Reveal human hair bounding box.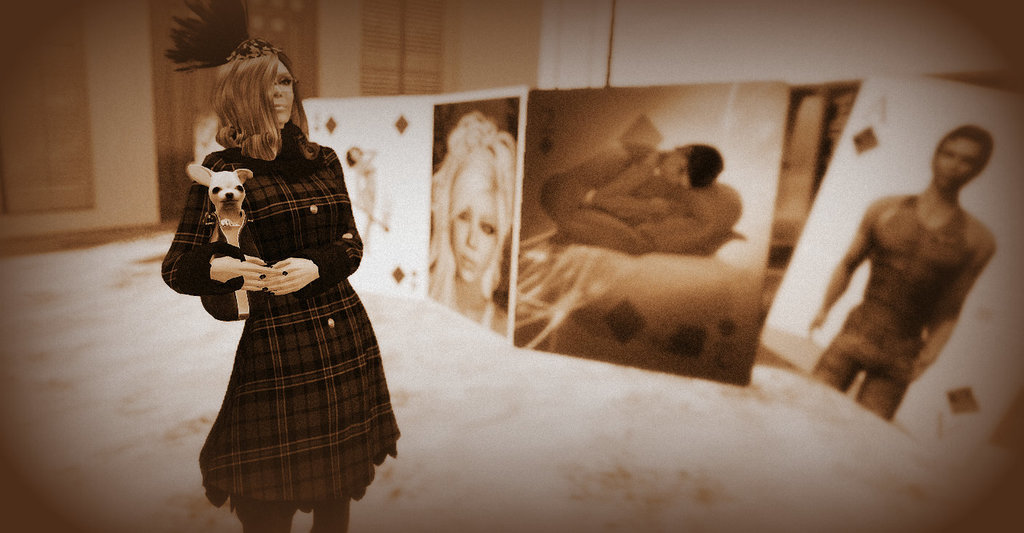
Revealed: <box>349,146,362,166</box>.
